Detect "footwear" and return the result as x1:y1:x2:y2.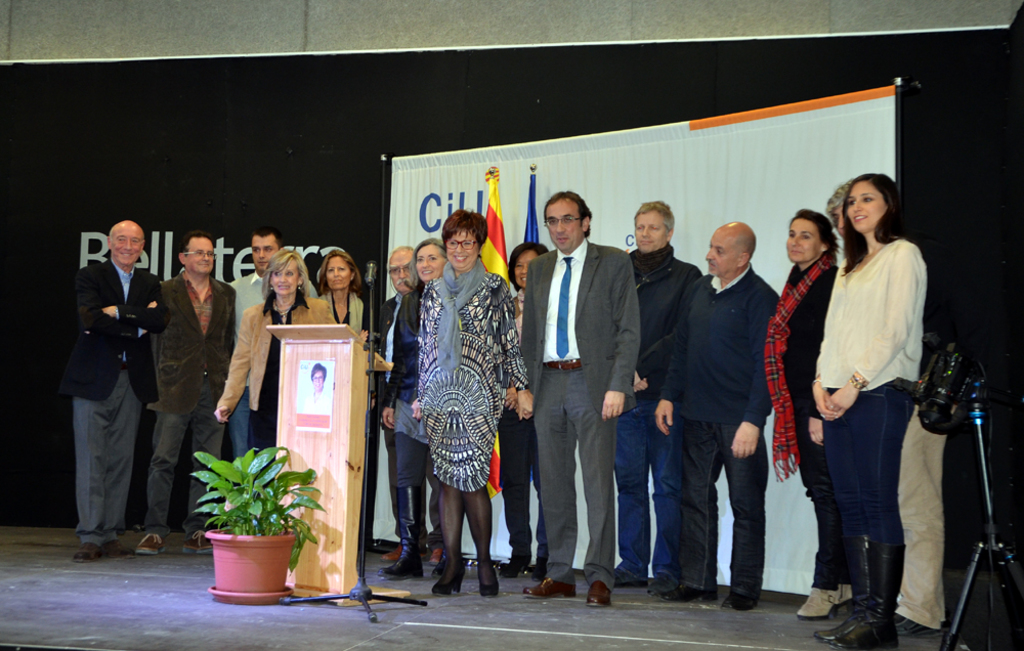
587:582:613:608.
